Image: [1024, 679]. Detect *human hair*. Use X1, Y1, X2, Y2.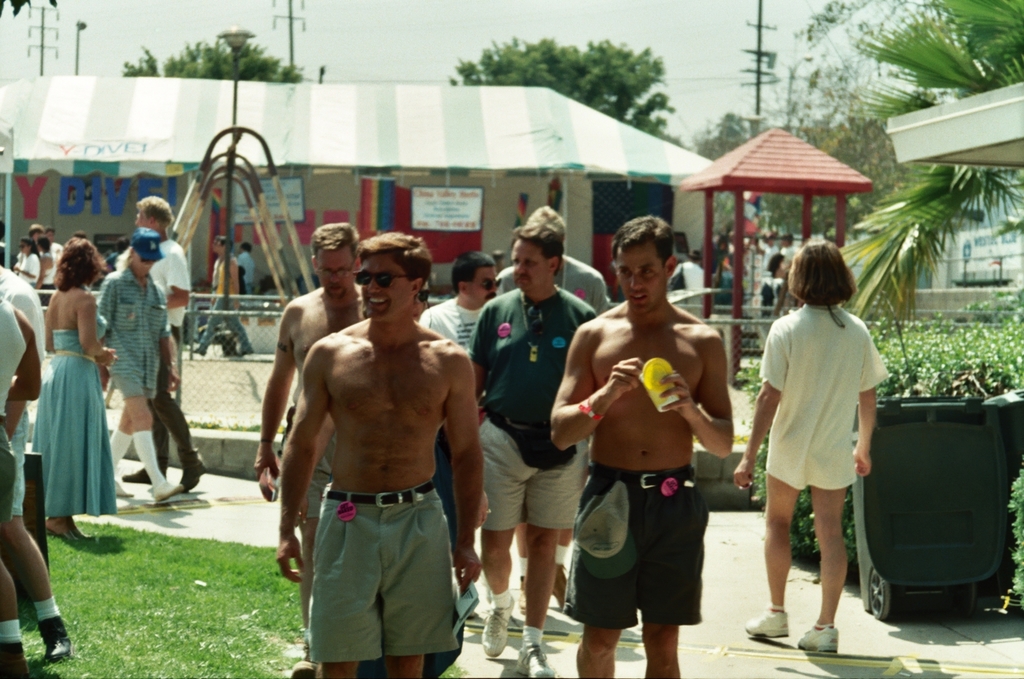
215, 234, 236, 249.
